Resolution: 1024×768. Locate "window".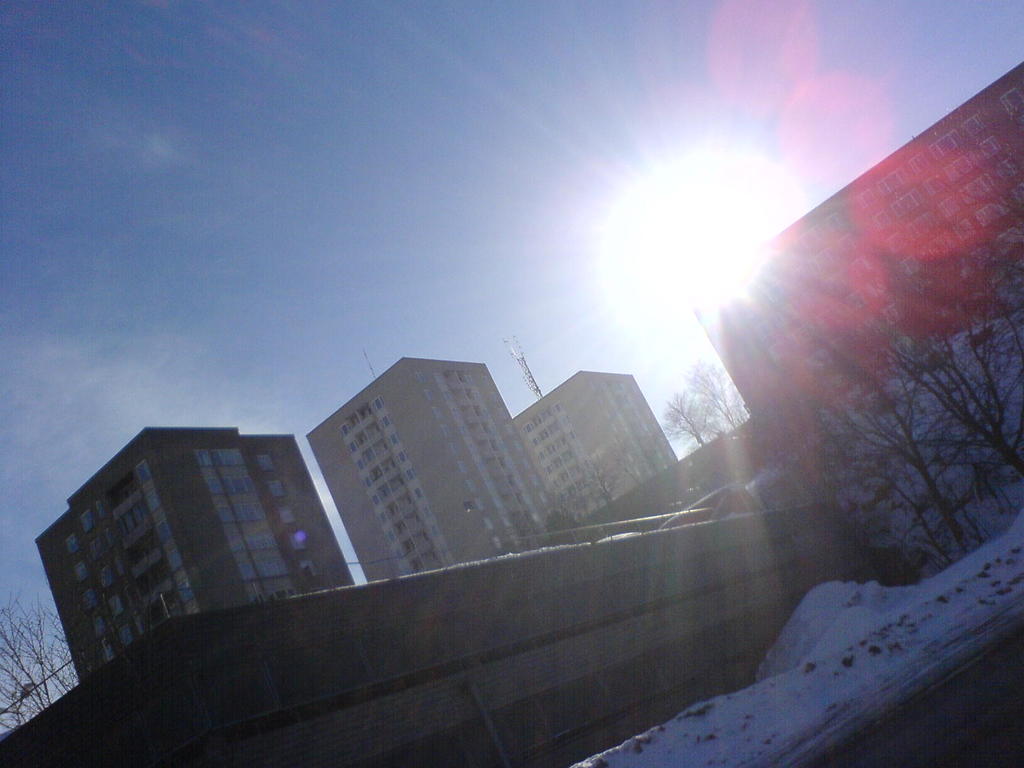
box=[393, 545, 404, 560].
